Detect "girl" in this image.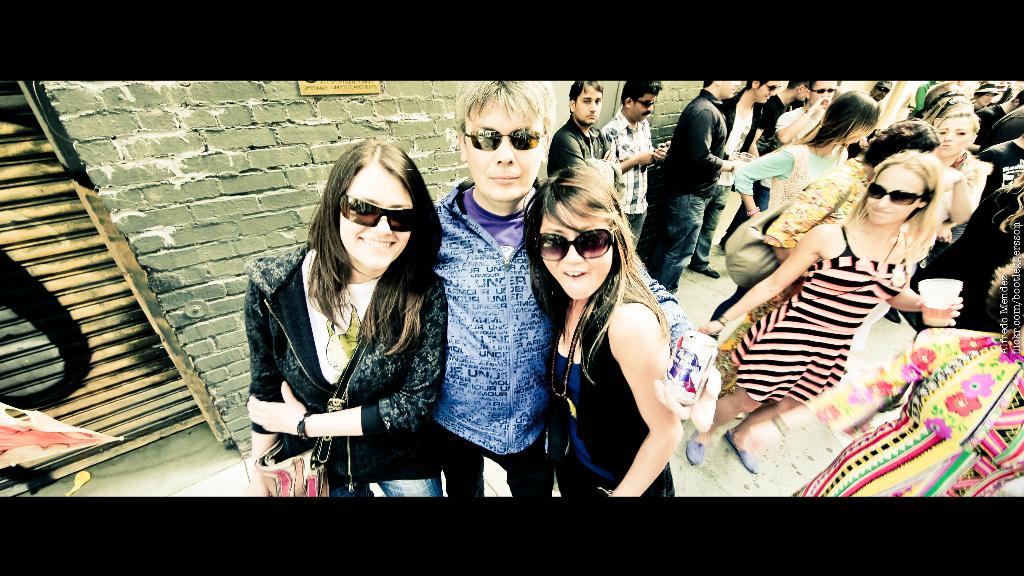
Detection: x1=522 y1=164 x2=683 y2=499.
